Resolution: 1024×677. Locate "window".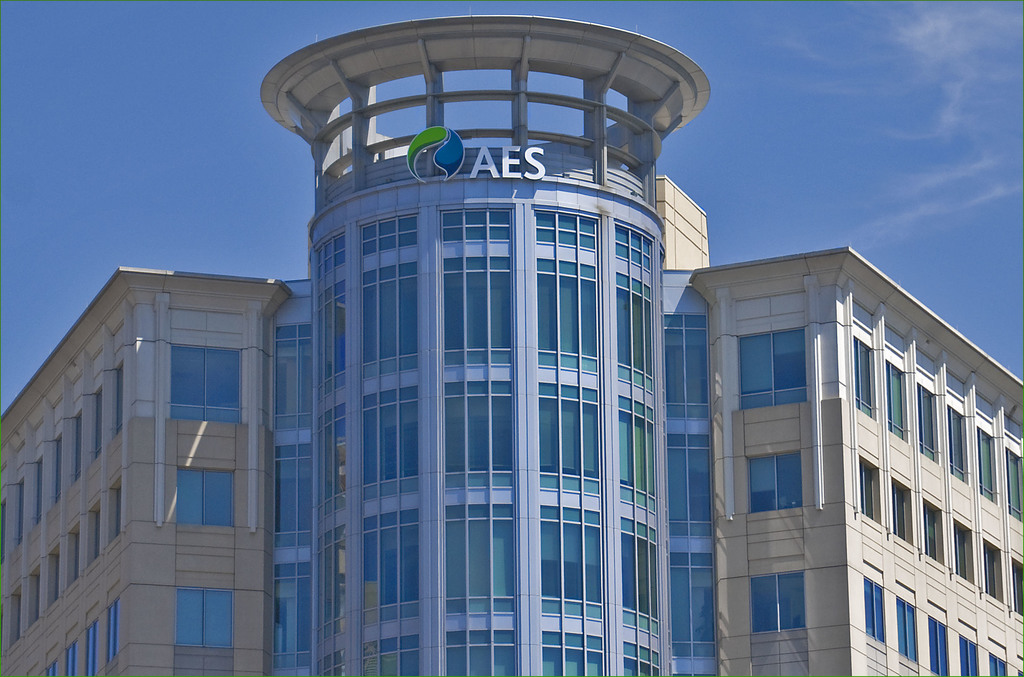
(left=275, top=445, right=309, bottom=544).
